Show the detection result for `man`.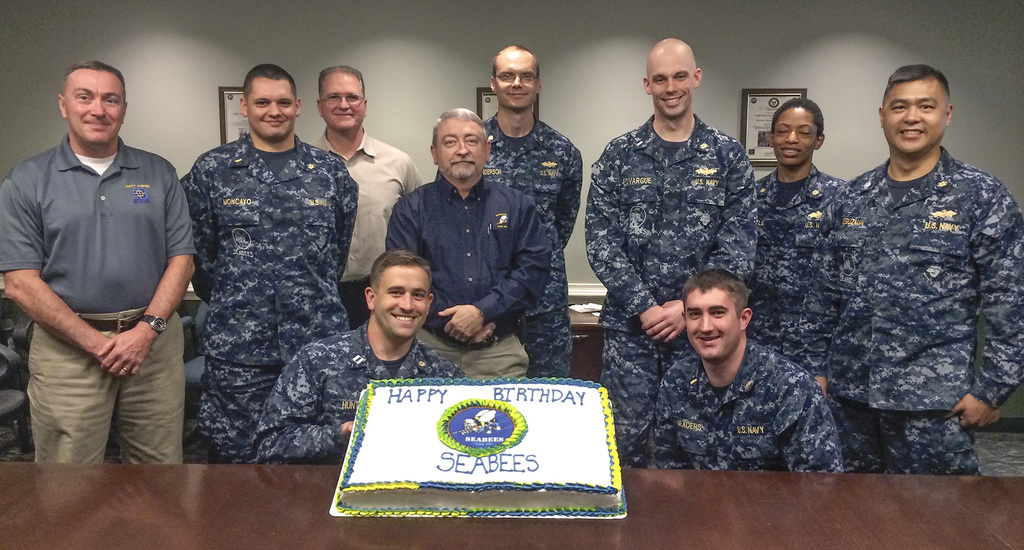
{"left": 810, "top": 60, "right": 1023, "bottom": 480}.
